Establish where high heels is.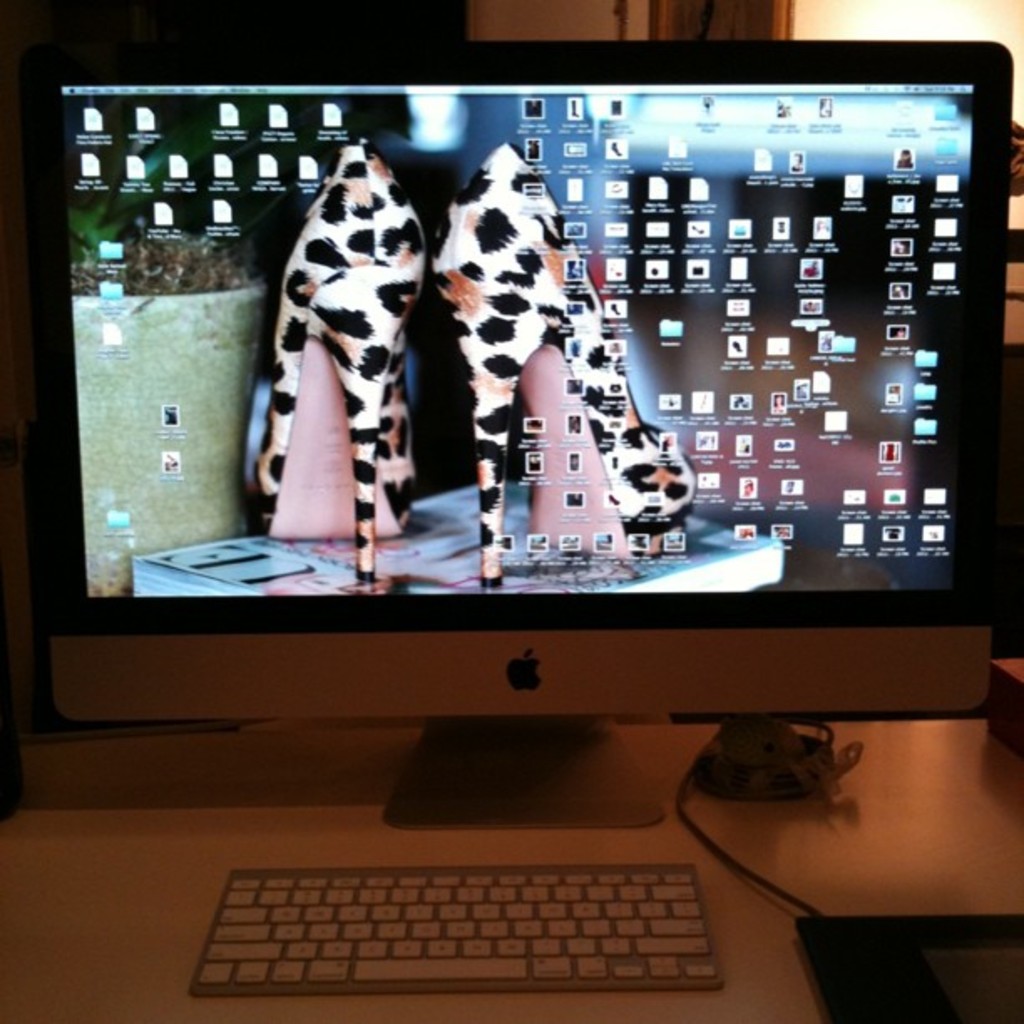
Established at bbox=(432, 141, 696, 592).
